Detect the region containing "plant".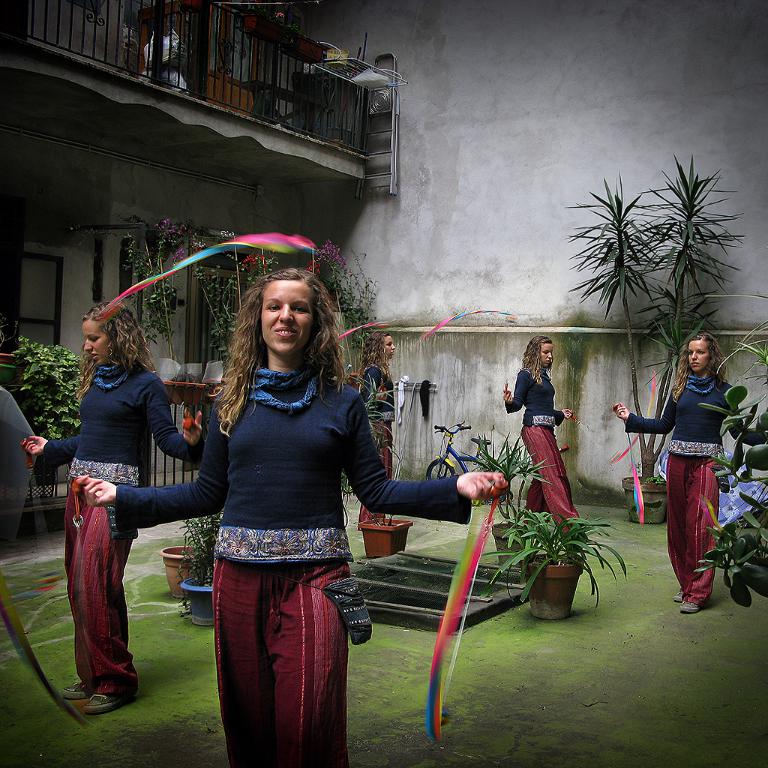
0:305:29:360.
